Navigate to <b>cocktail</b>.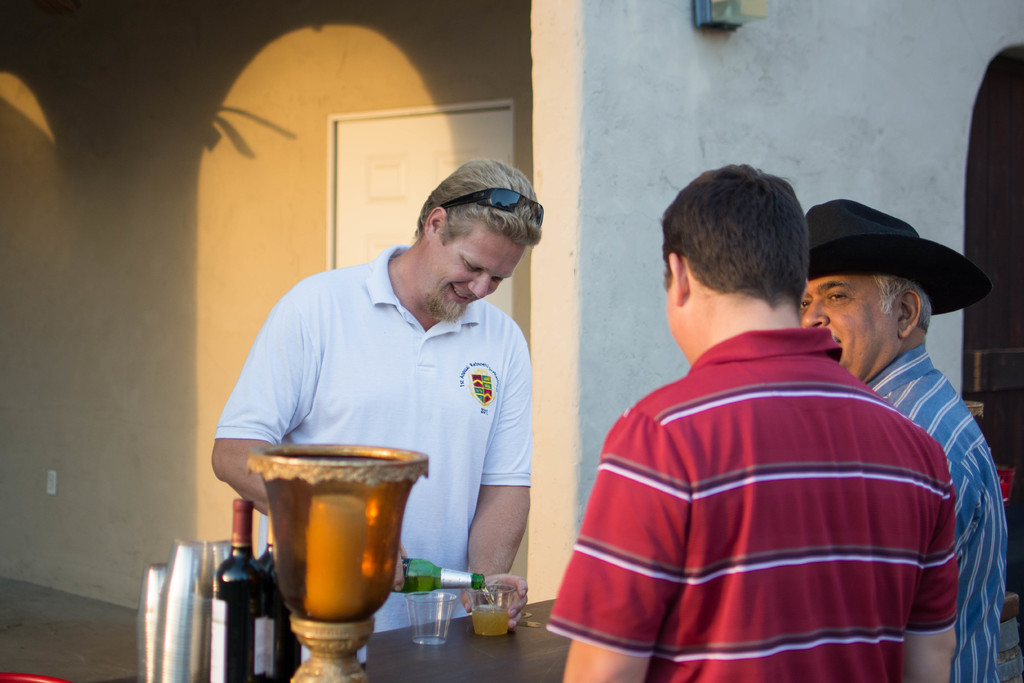
Navigation target: (461,566,522,641).
